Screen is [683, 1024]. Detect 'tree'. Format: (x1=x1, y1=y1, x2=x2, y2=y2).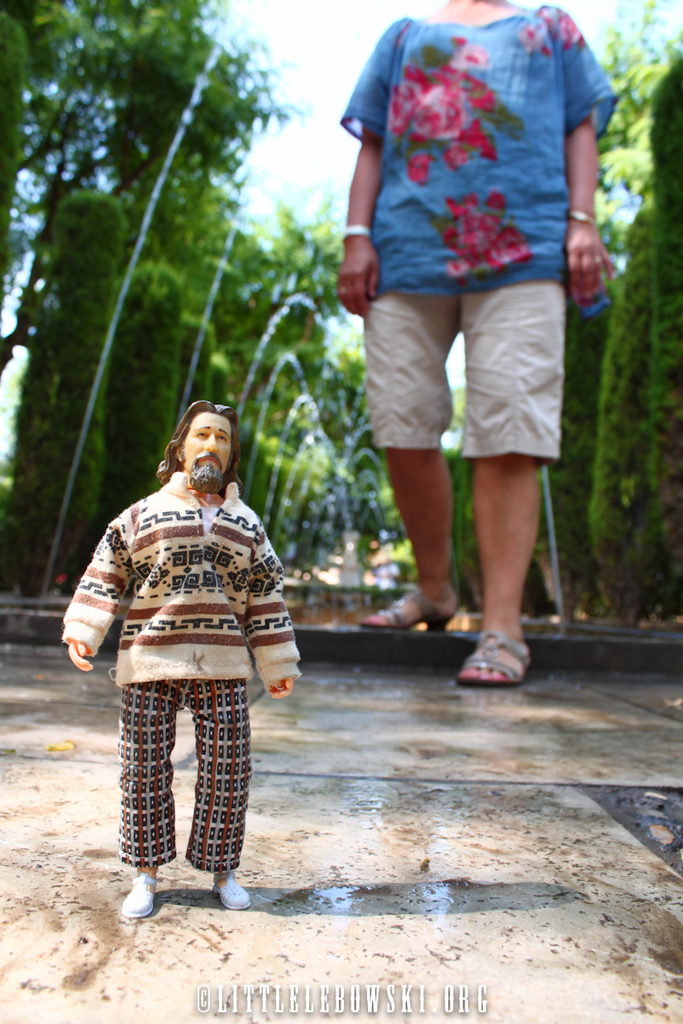
(x1=622, y1=55, x2=681, y2=624).
